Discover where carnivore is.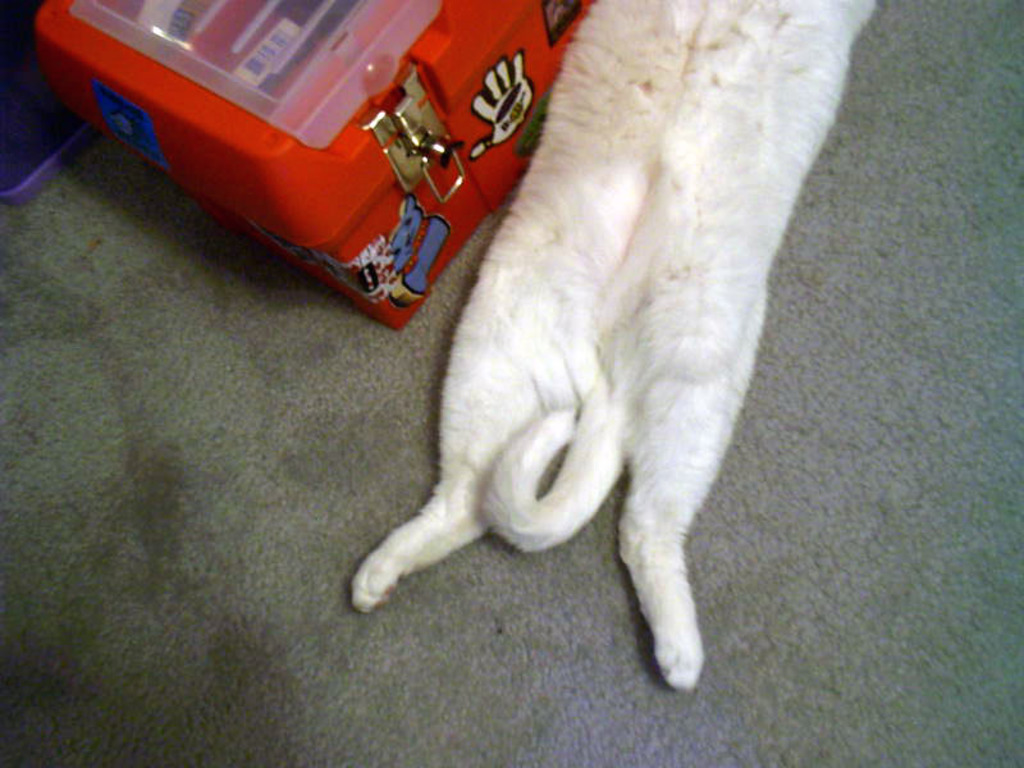
Discovered at l=343, t=0, r=886, b=692.
